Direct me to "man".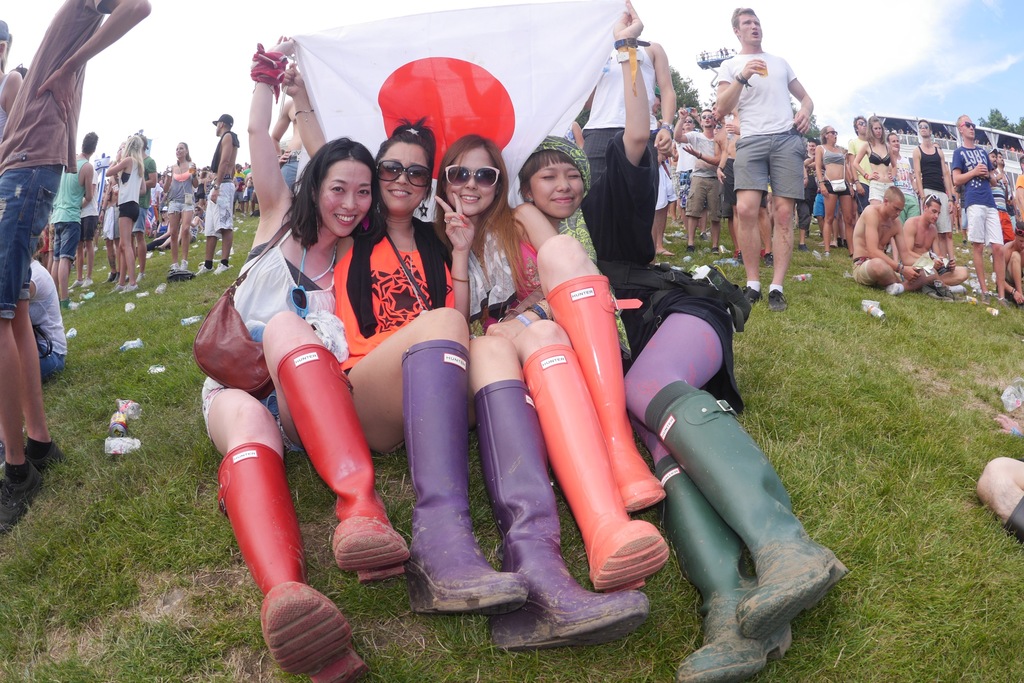
Direction: bbox(803, 138, 842, 248).
